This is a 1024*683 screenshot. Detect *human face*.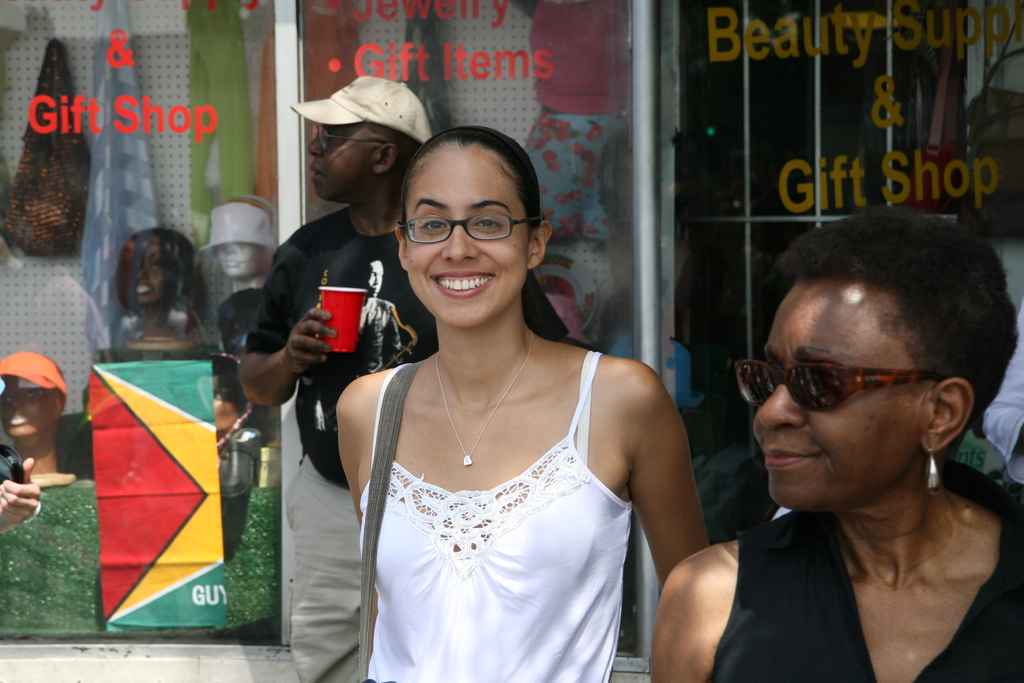
404/144/527/329.
